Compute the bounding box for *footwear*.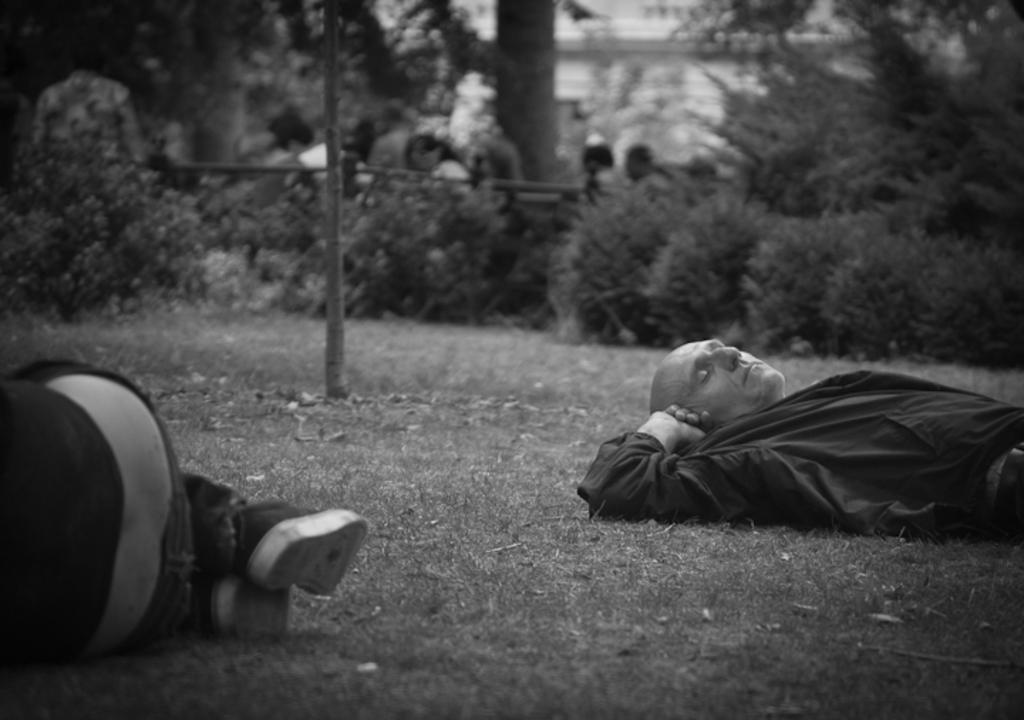
189/571/300/642.
